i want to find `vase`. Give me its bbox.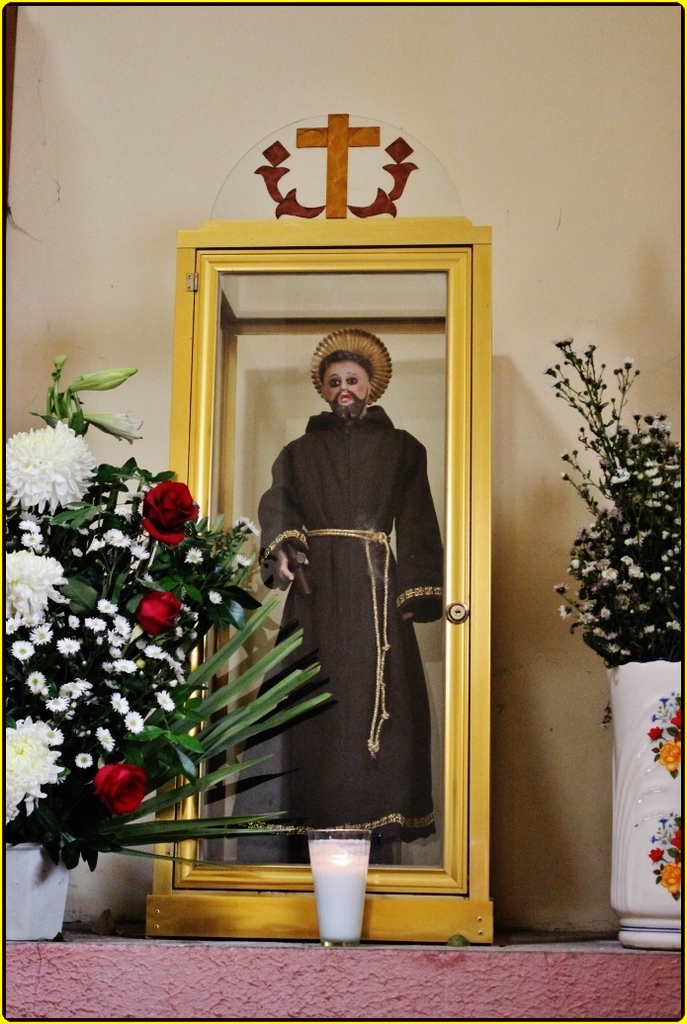
Rect(611, 659, 686, 951).
